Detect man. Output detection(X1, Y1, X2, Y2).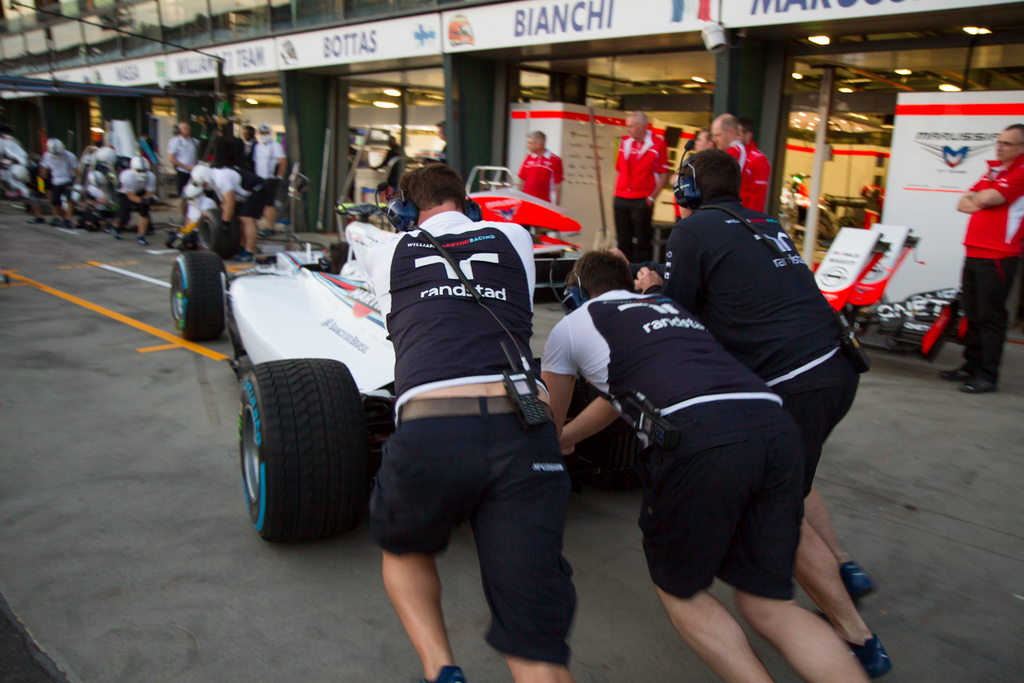
detection(252, 118, 289, 236).
